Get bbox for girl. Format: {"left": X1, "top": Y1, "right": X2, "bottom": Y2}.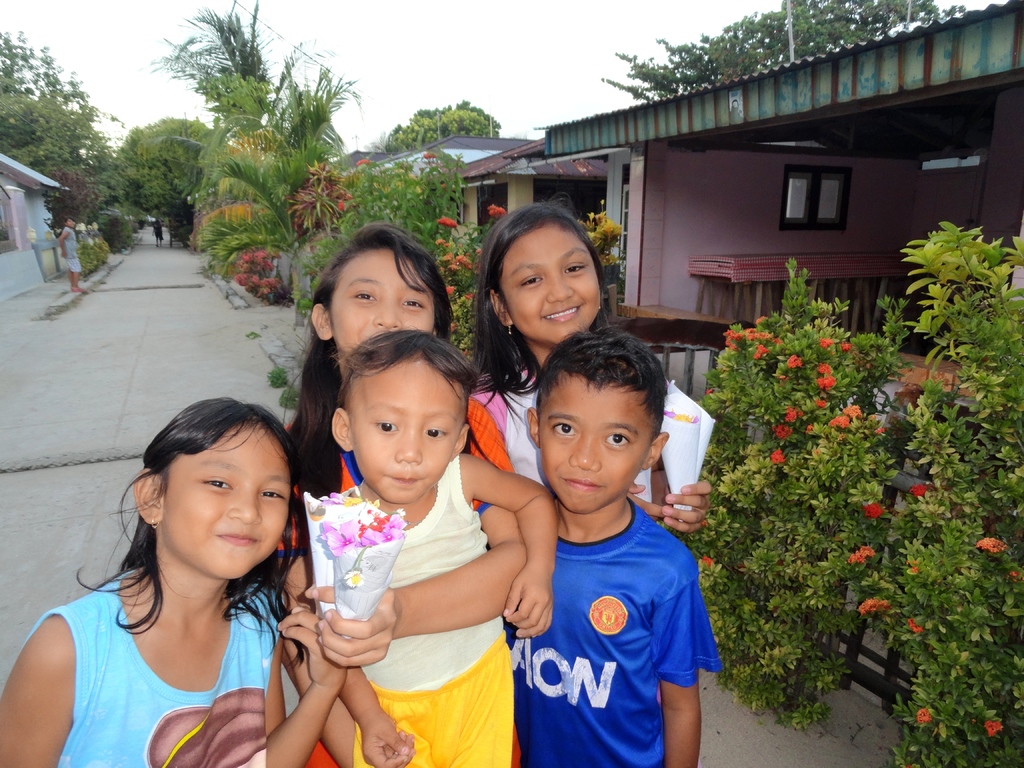
{"left": 474, "top": 200, "right": 710, "bottom": 529}.
